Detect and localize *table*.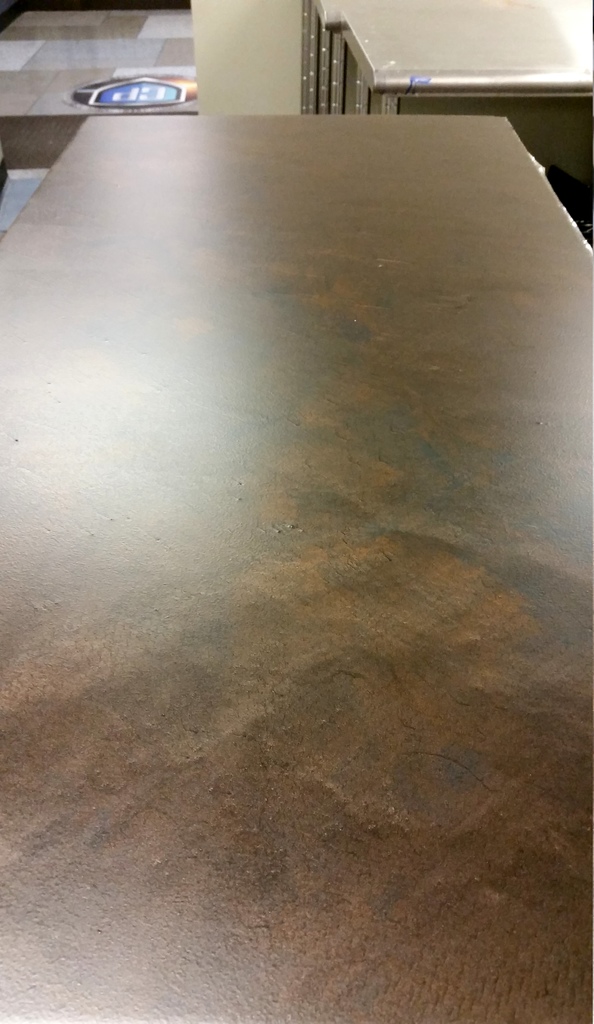
Localized at {"x1": 10, "y1": 69, "x2": 593, "y2": 959}.
